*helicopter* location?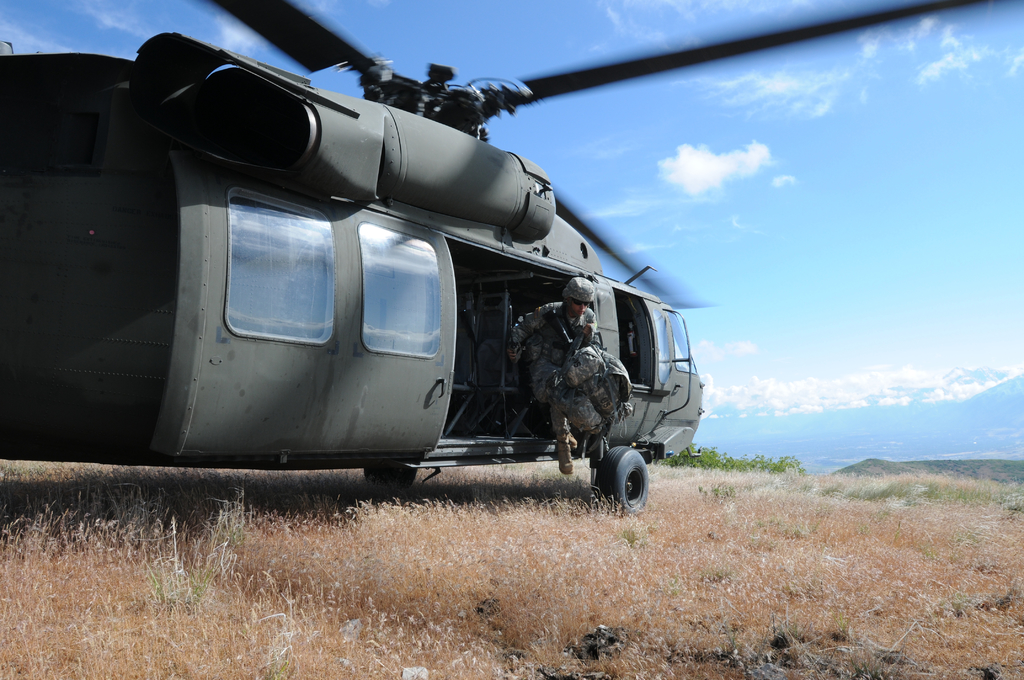
0 7 970 528
